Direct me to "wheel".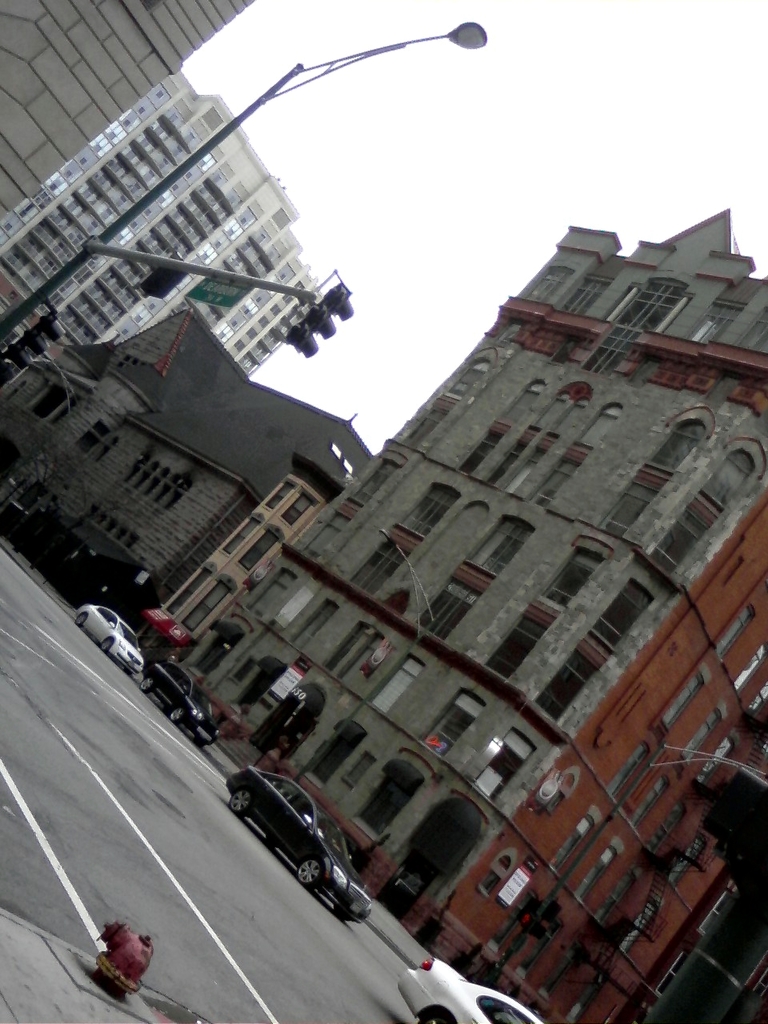
Direction: 232,790,254,813.
